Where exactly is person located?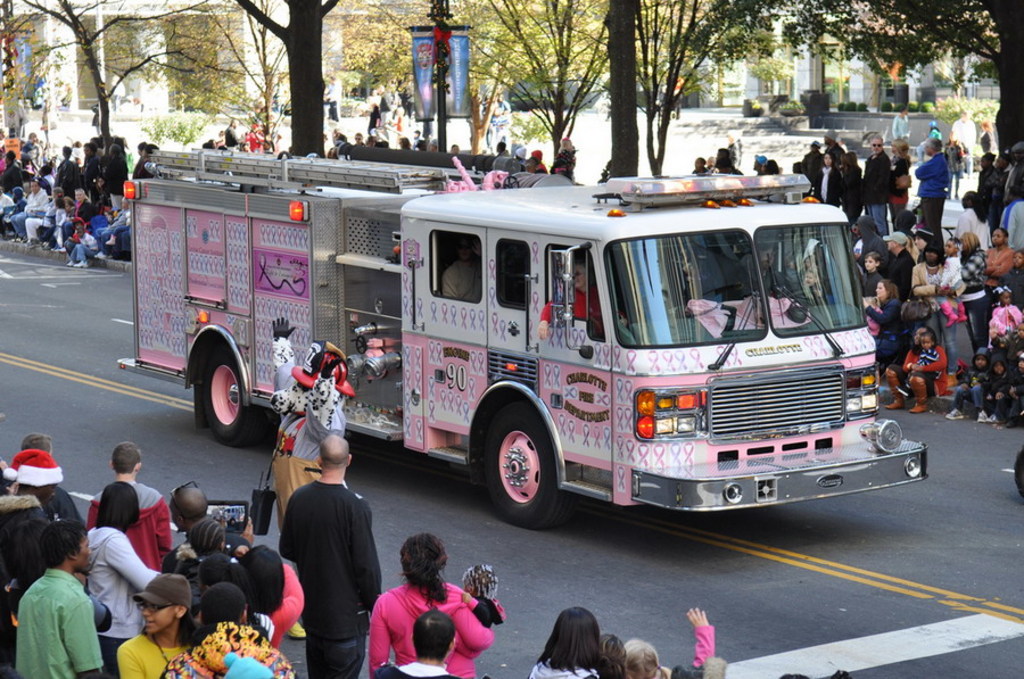
Its bounding box is <region>916, 121, 941, 162</region>.
